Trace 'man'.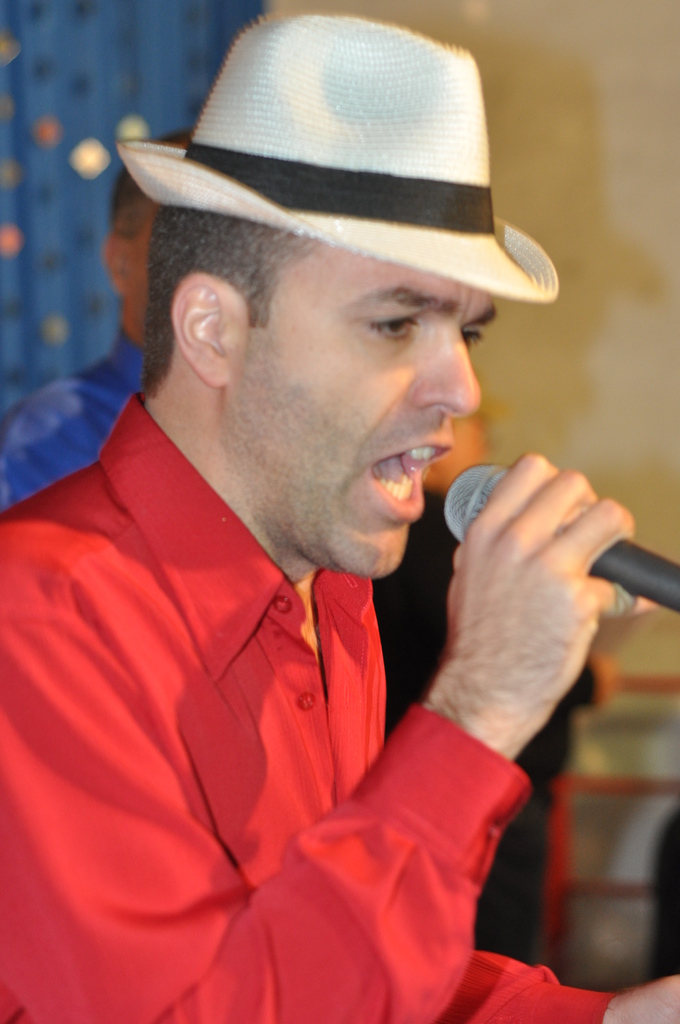
Traced to {"left": 8, "top": 53, "right": 639, "bottom": 1019}.
